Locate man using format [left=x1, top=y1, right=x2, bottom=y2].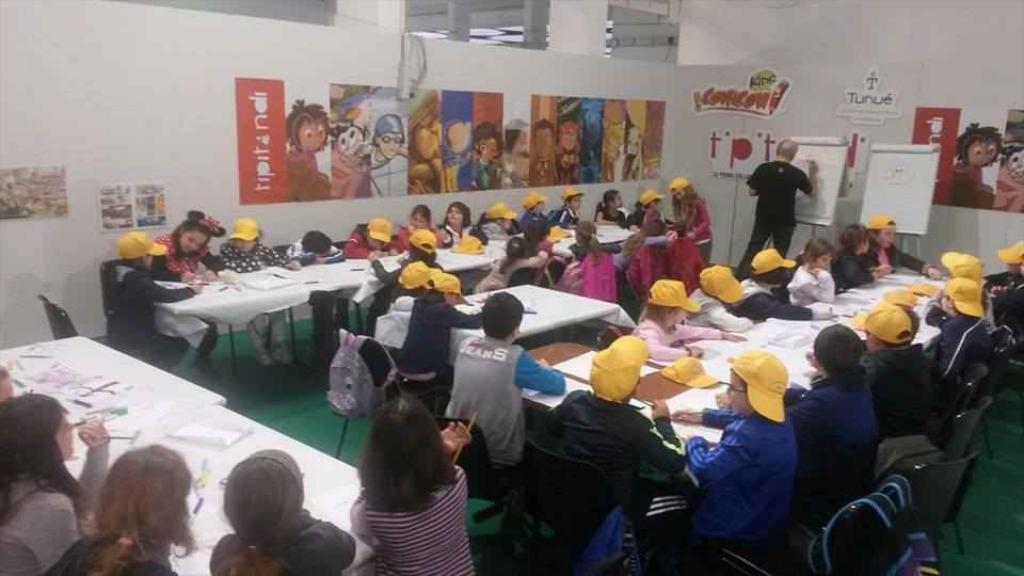
[left=928, top=267, right=962, bottom=361].
